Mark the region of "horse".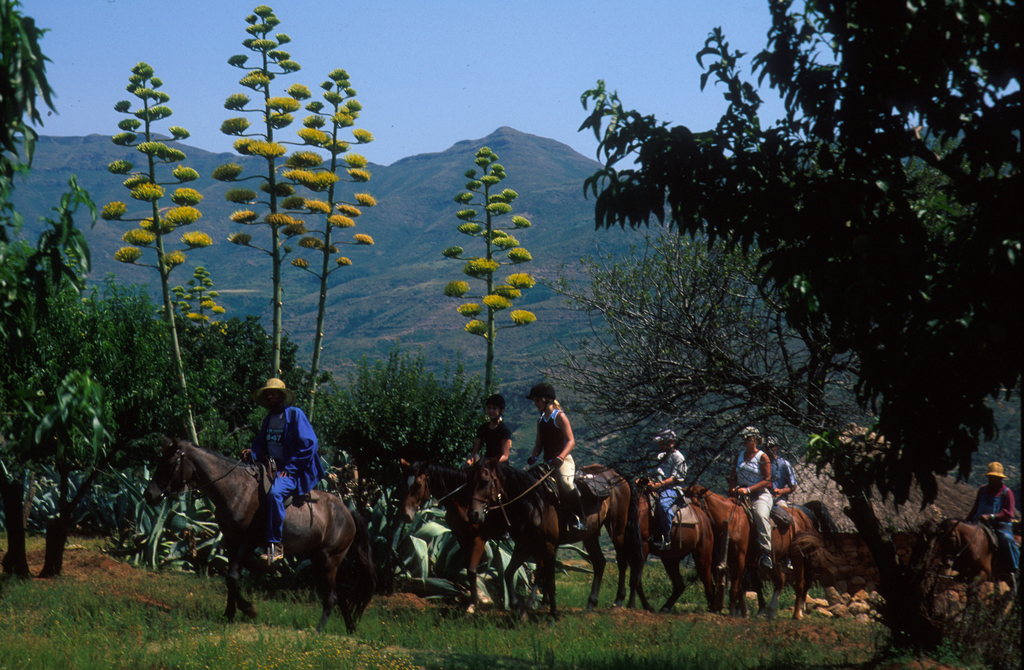
Region: 684,478,813,618.
